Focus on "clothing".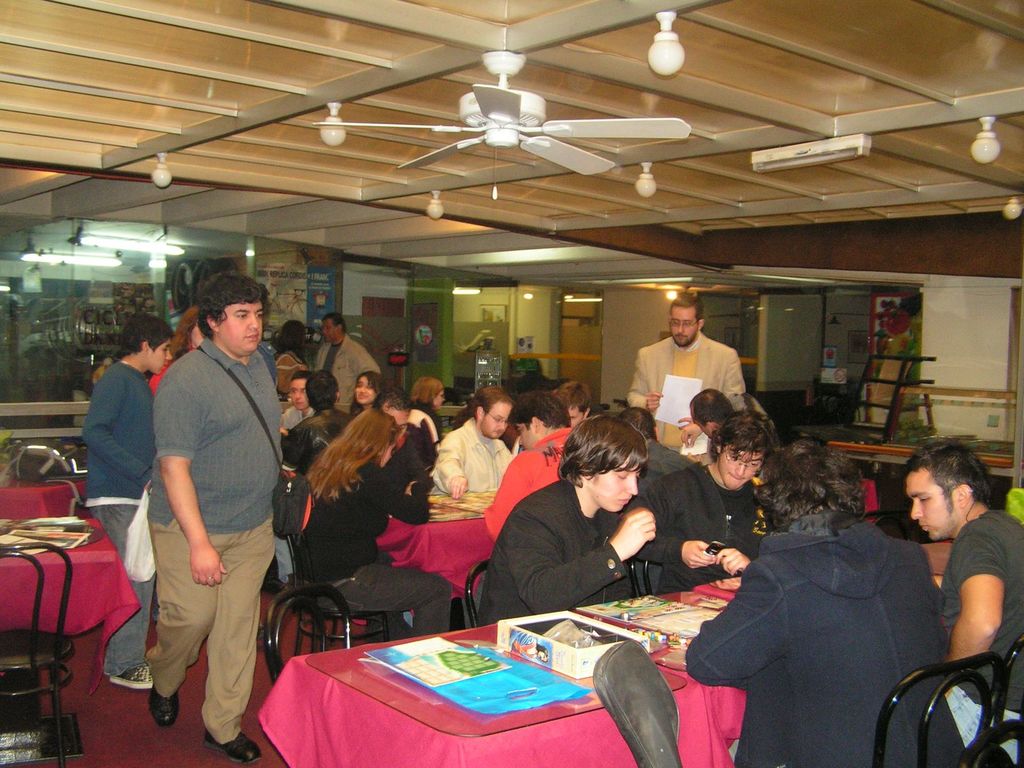
Focused at BBox(689, 481, 972, 753).
